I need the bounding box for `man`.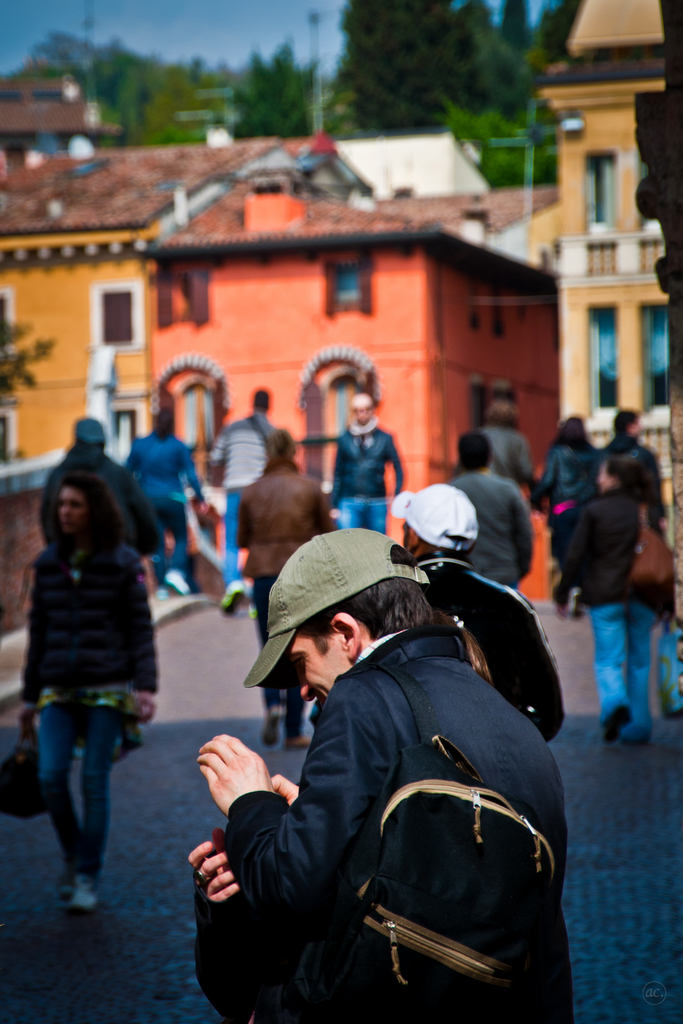
Here it is: bbox=(186, 525, 586, 1023).
